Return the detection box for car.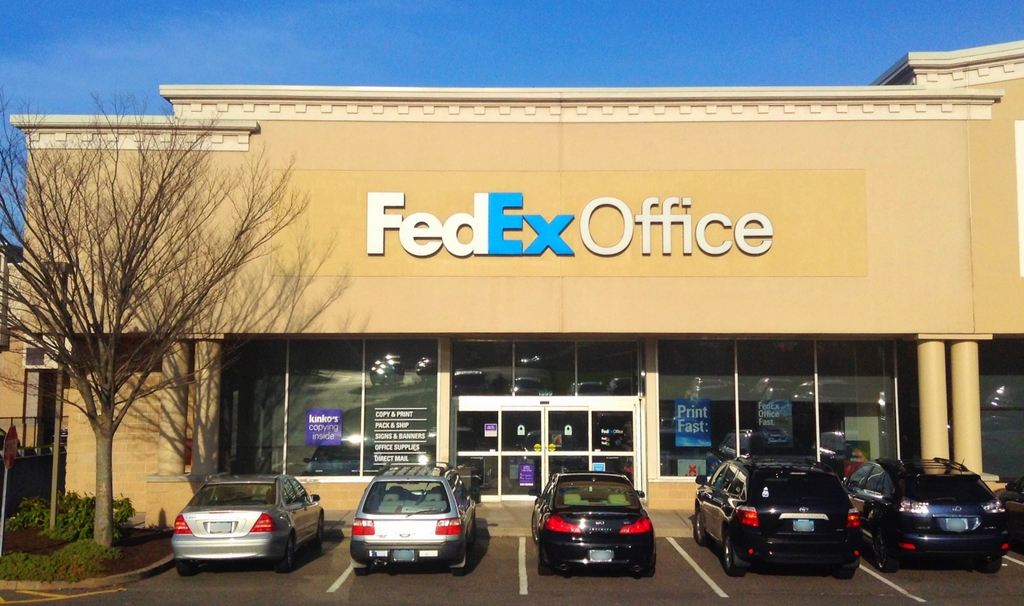
<region>691, 450, 859, 576</region>.
